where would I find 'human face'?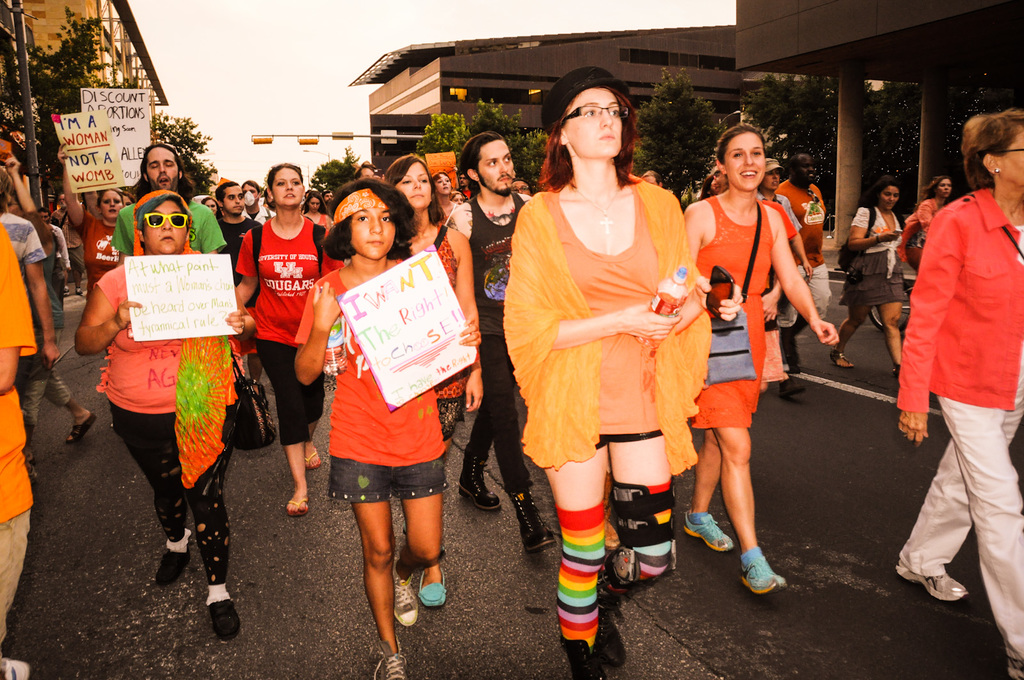
At (left=880, top=186, right=900, bottom=210).
